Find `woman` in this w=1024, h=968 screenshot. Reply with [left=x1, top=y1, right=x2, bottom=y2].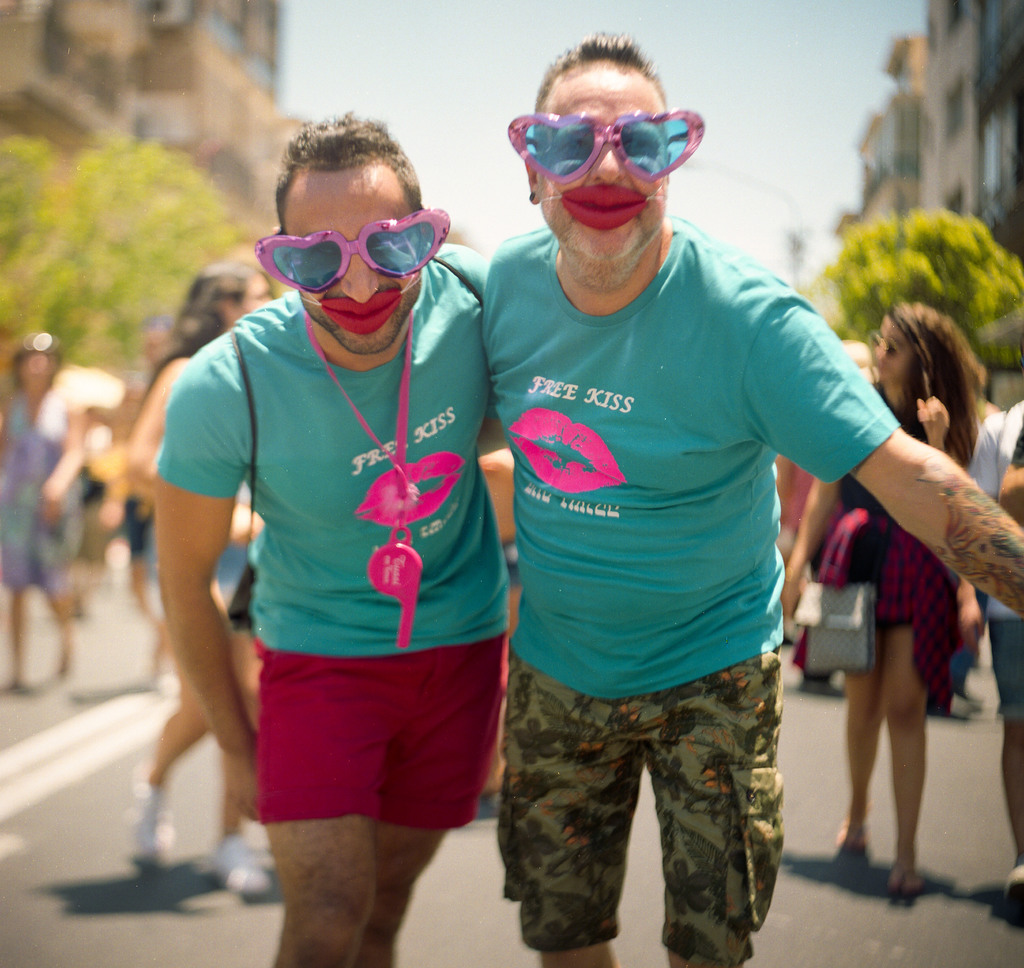
[left=128, top=258, right=273, bottom=858].
